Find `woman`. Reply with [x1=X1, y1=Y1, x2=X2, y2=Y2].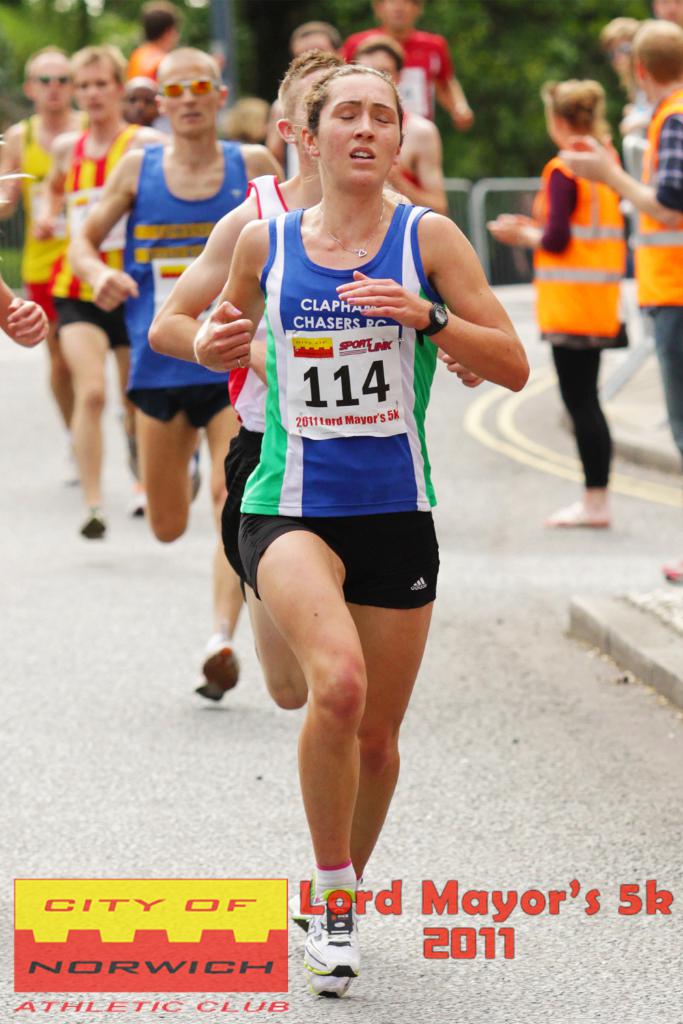
[x1=189, y1=63, x2=525, y2=999].
